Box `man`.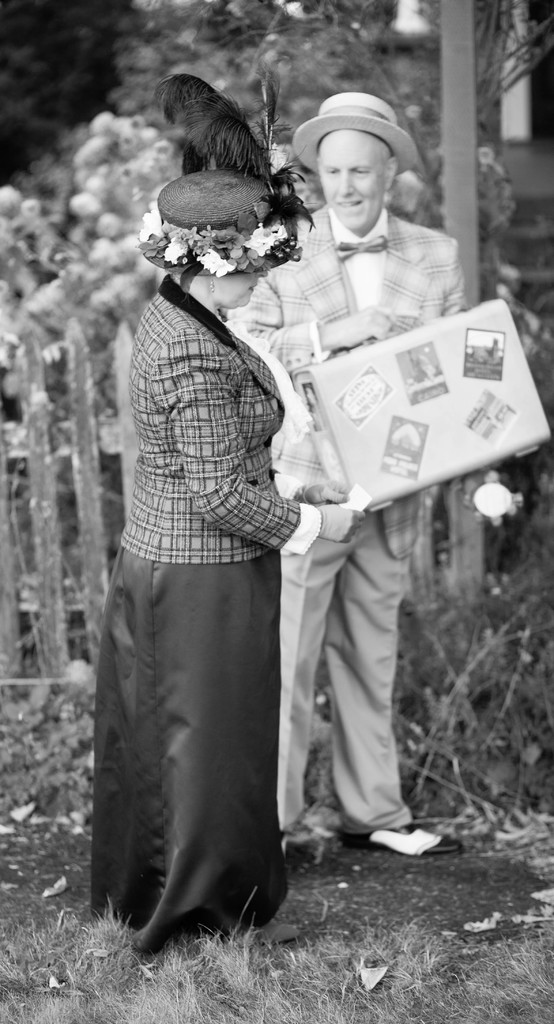
178,77,458,887.
